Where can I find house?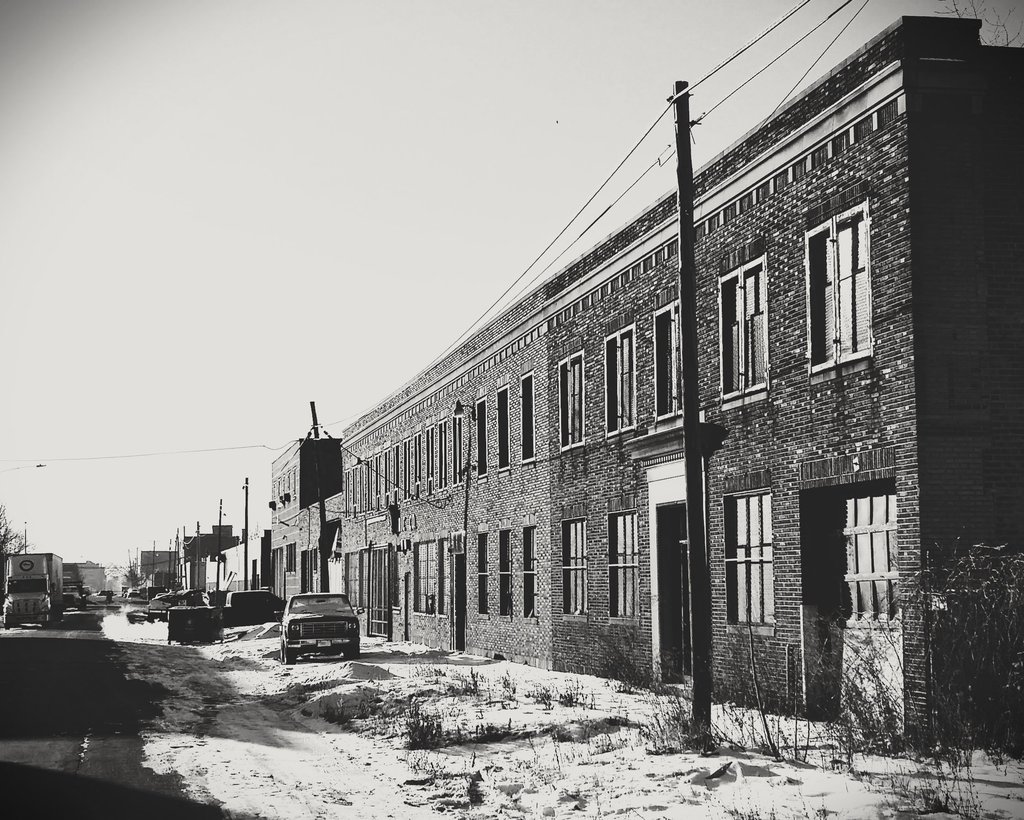
You can find it at 179:510:248:583.
